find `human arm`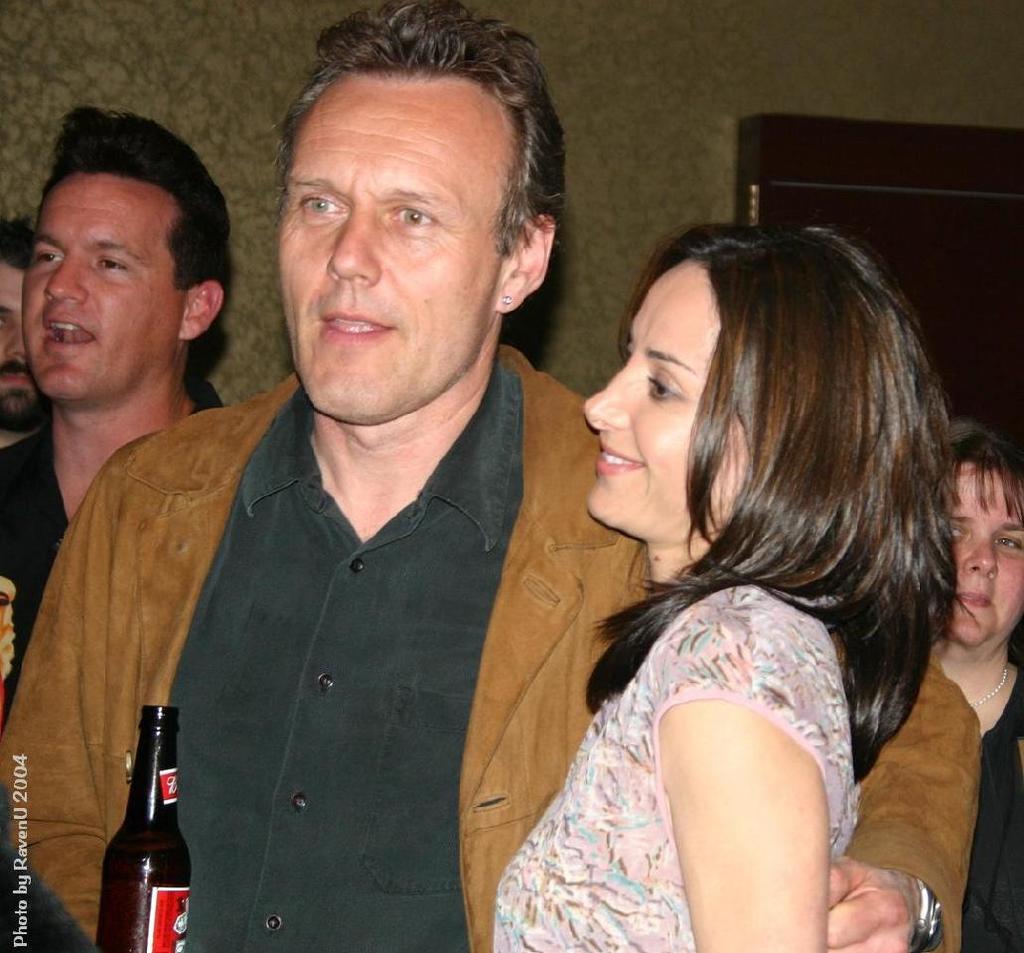
(824,660,986,952)
